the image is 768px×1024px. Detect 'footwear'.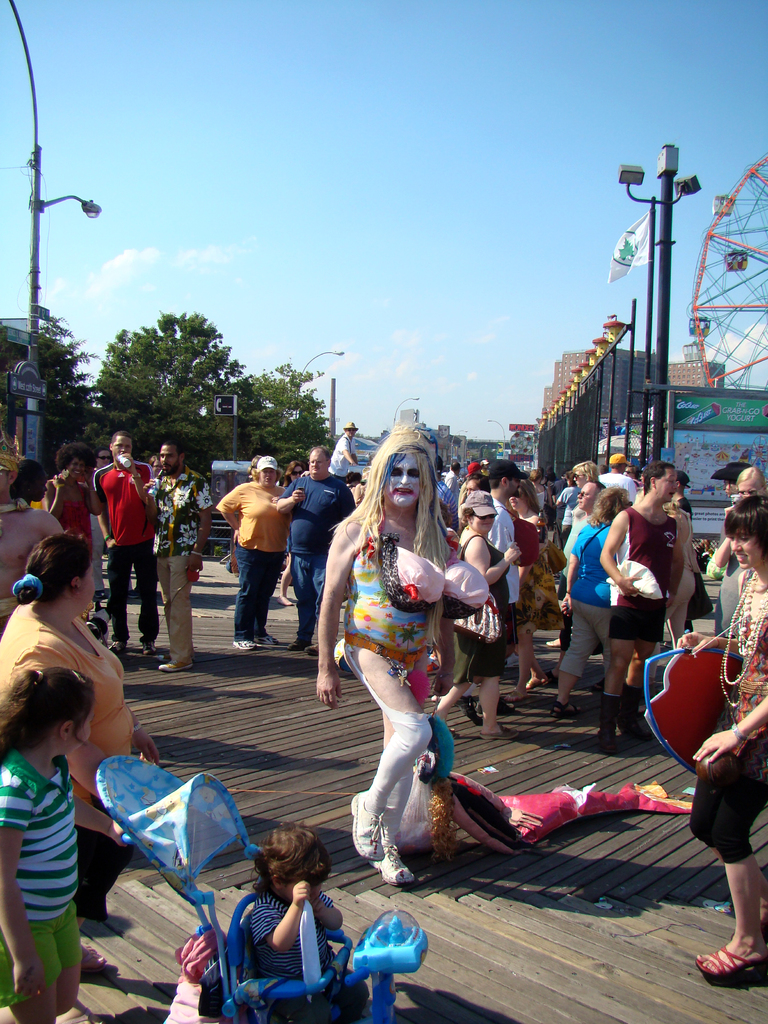
Detection: 287,640,308,650.
